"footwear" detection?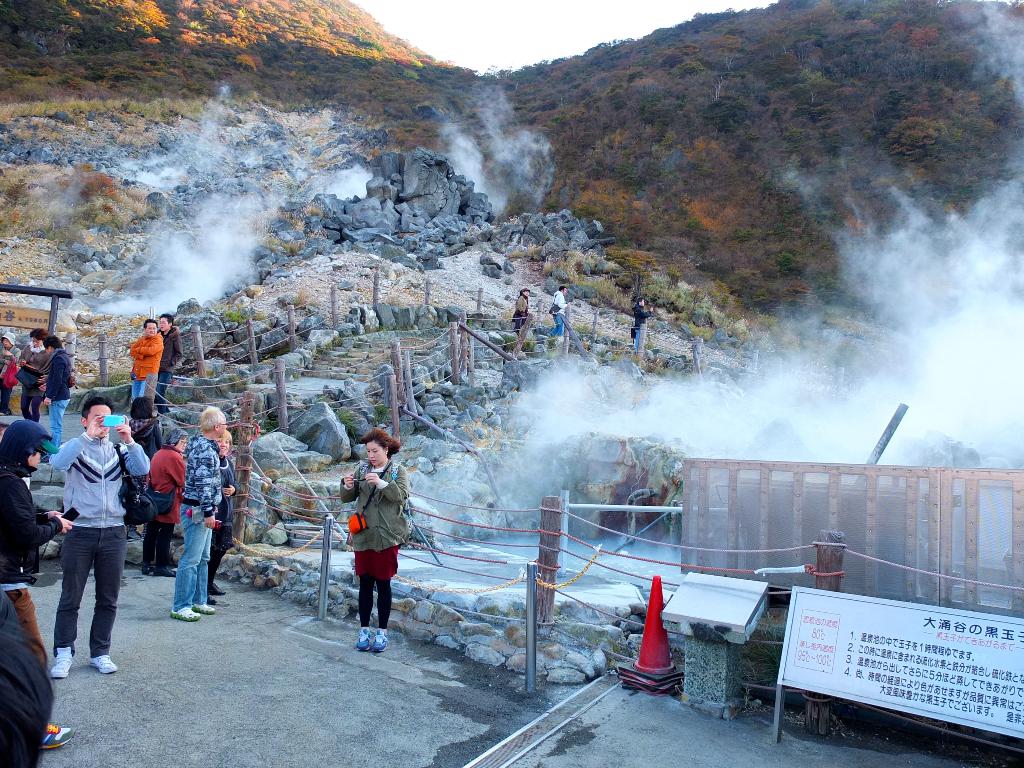
(140,563,158,576)
